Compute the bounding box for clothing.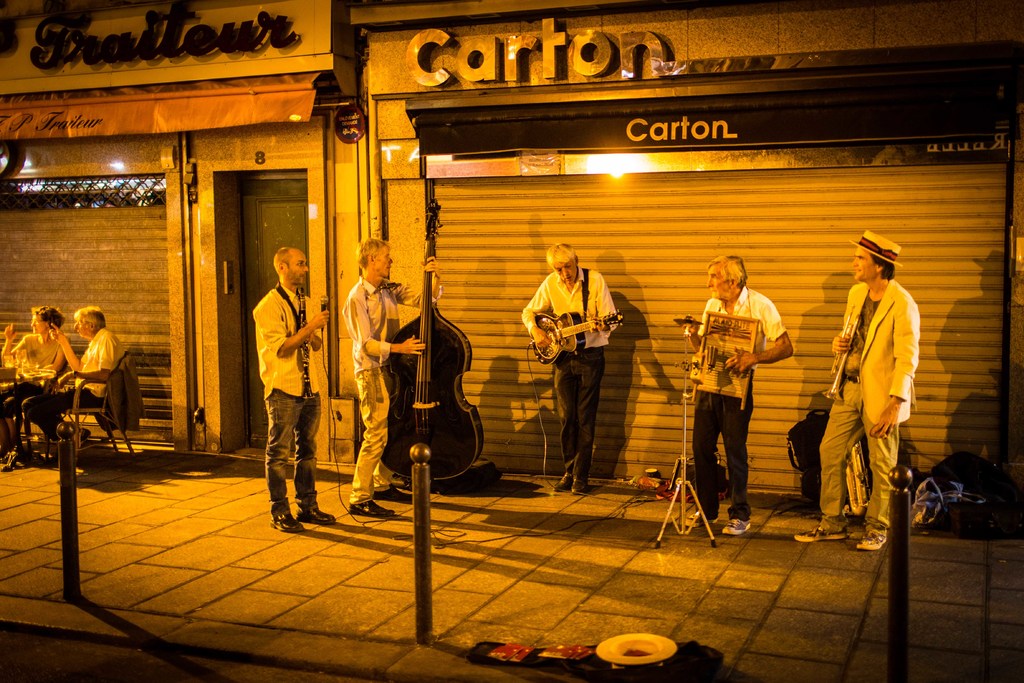
bbox(513, 265, 623, 348).
